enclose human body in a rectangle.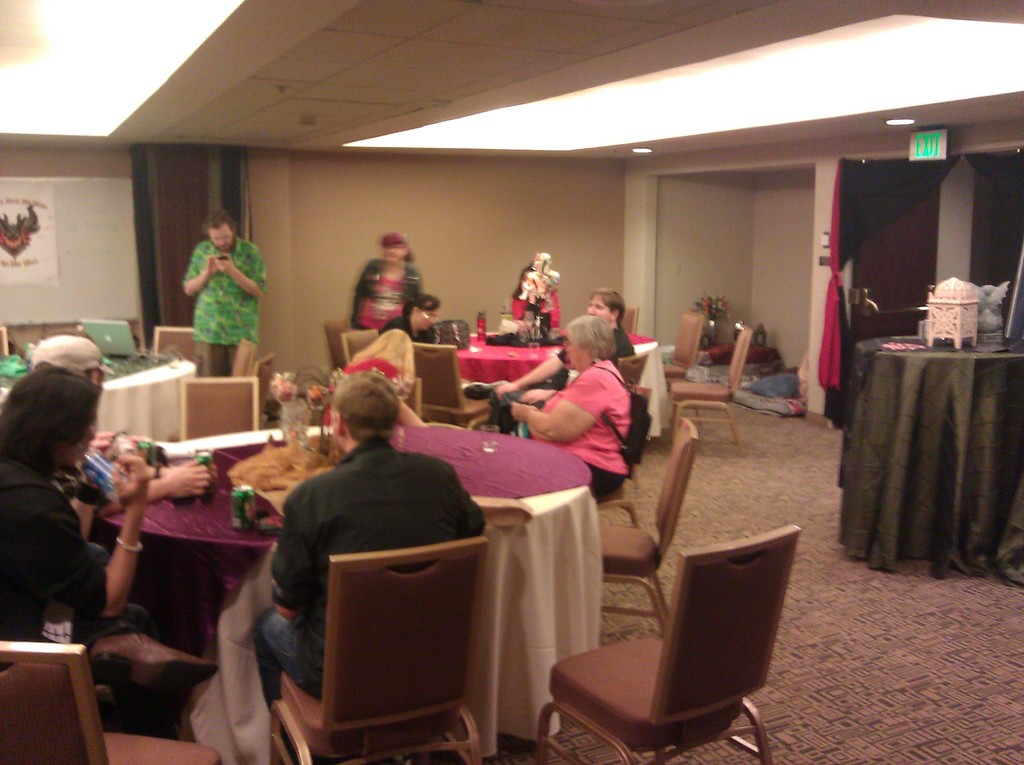
bbox=(504, 311, 643, 510).
